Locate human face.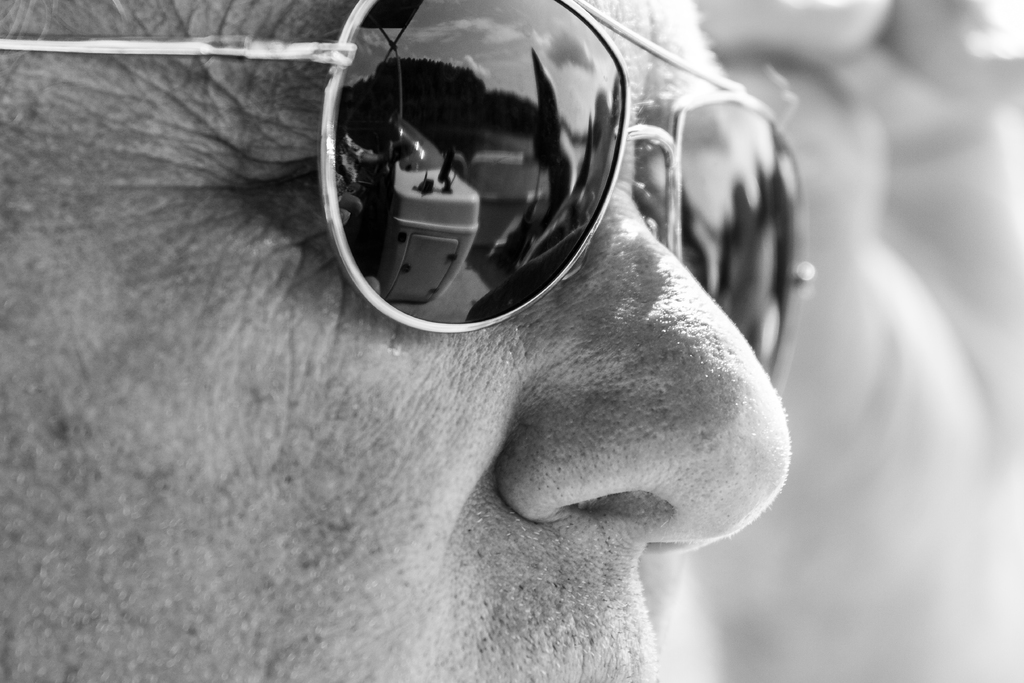
Bounding box: [x1=0, y1=1, x2=793, y2=682].
